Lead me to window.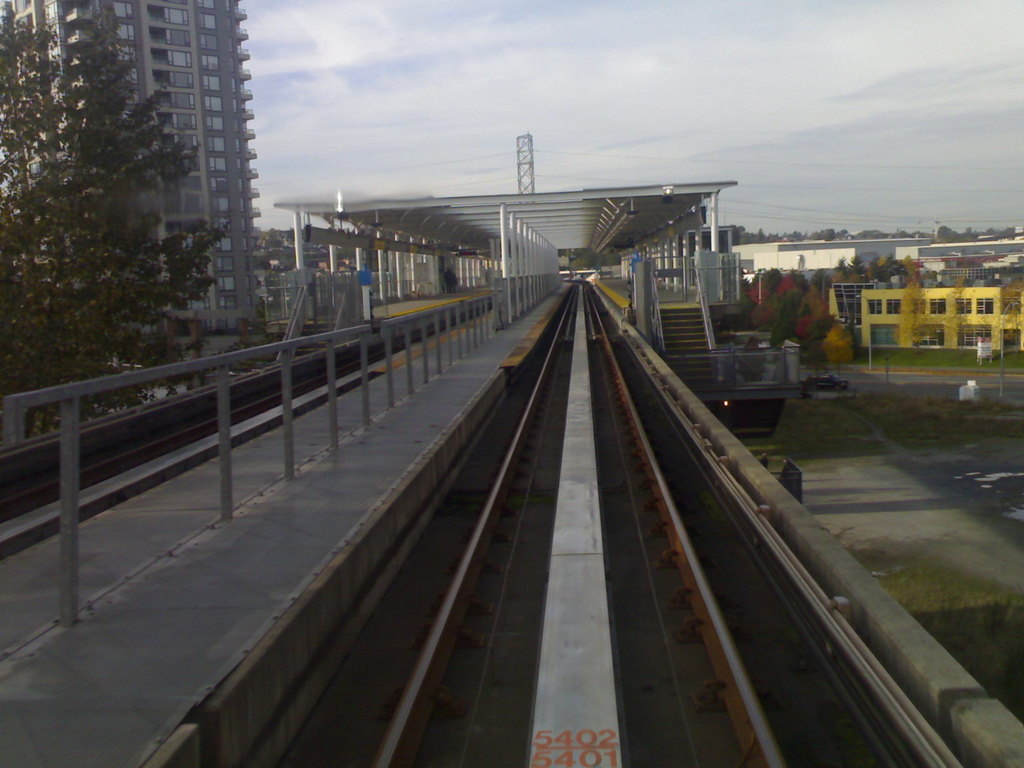
Lead to x1=952, y1=297, x2=974, y2=316.
